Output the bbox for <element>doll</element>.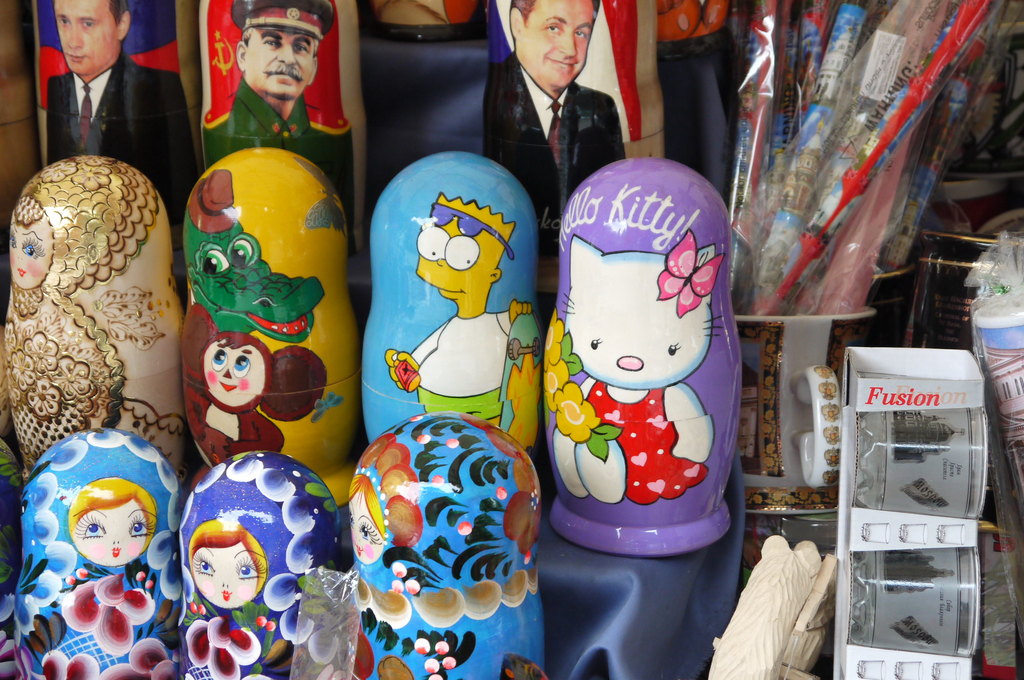
(left=23, top=427, right=168, bottom=674).
